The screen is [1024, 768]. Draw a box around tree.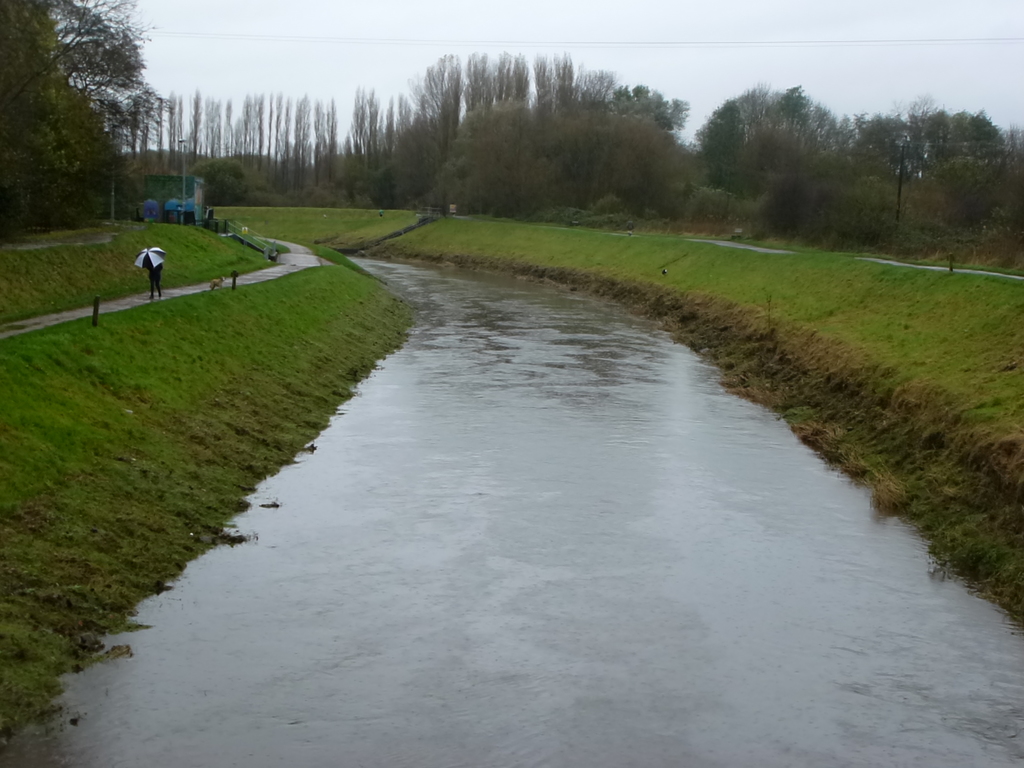
detection(0, 0, 174, 246).
